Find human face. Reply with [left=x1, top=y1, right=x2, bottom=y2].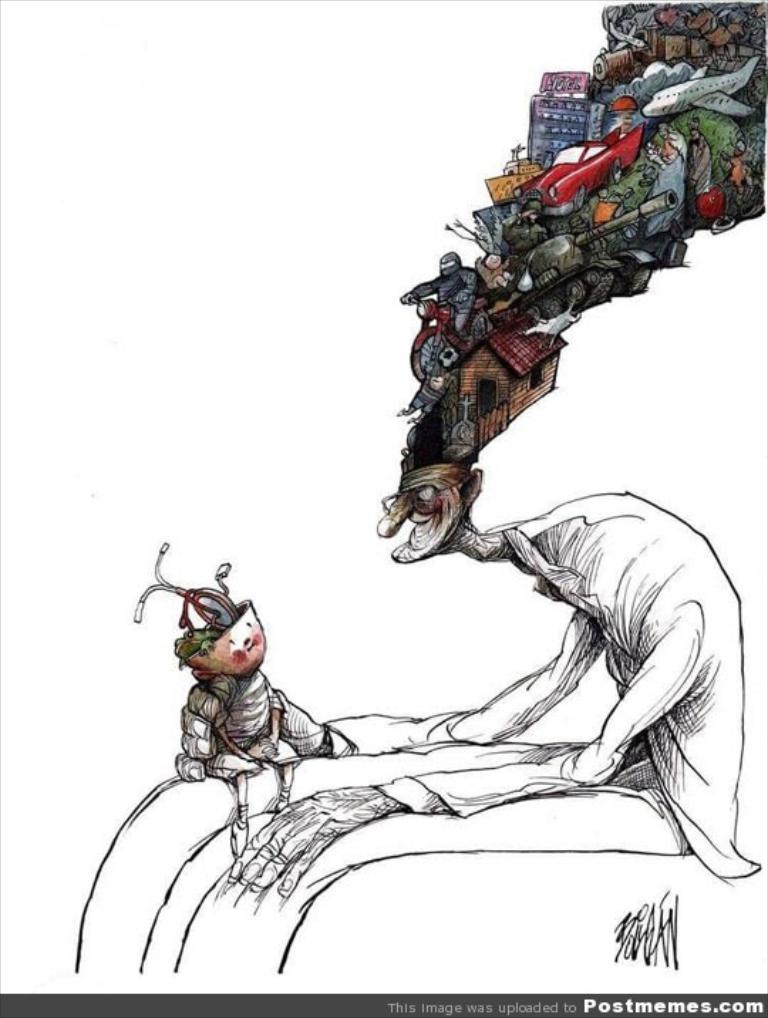
[left=377, top=468, right=472, bottom=562].
